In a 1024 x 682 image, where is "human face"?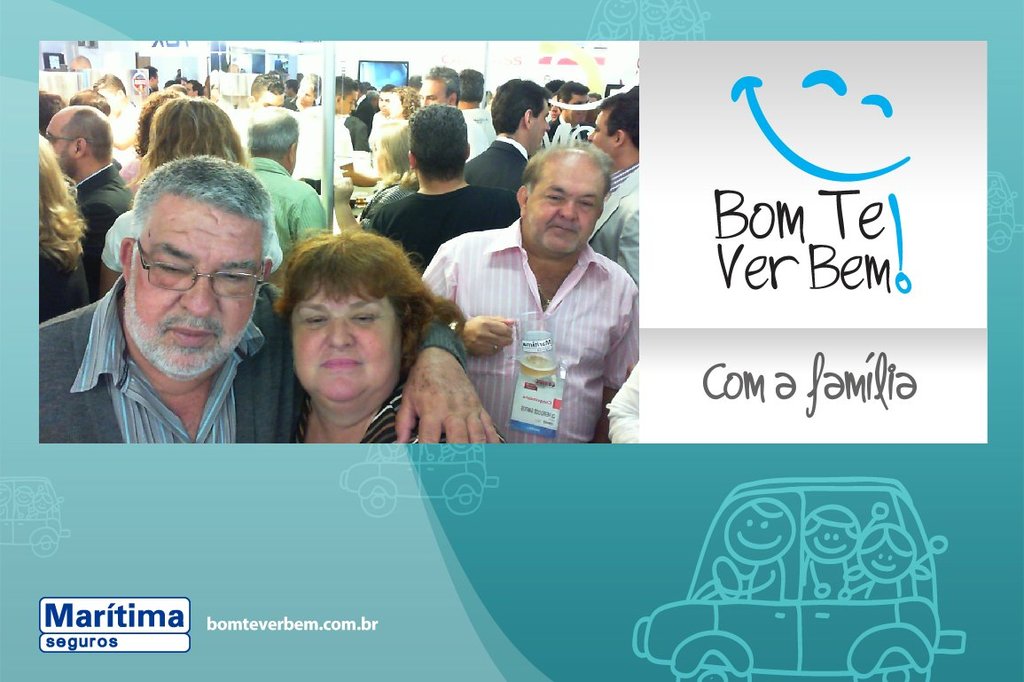
(x1=377, y1=91, x2=391, y2=110).
